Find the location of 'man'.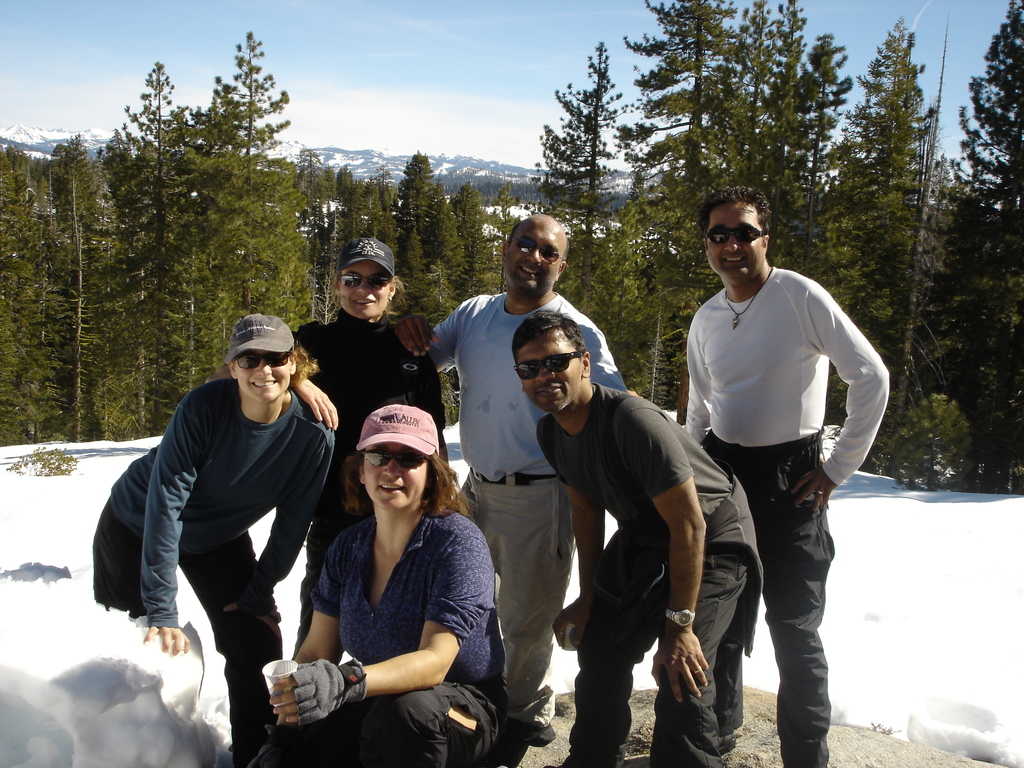
Location: detection(392, 213, 633, 742).
